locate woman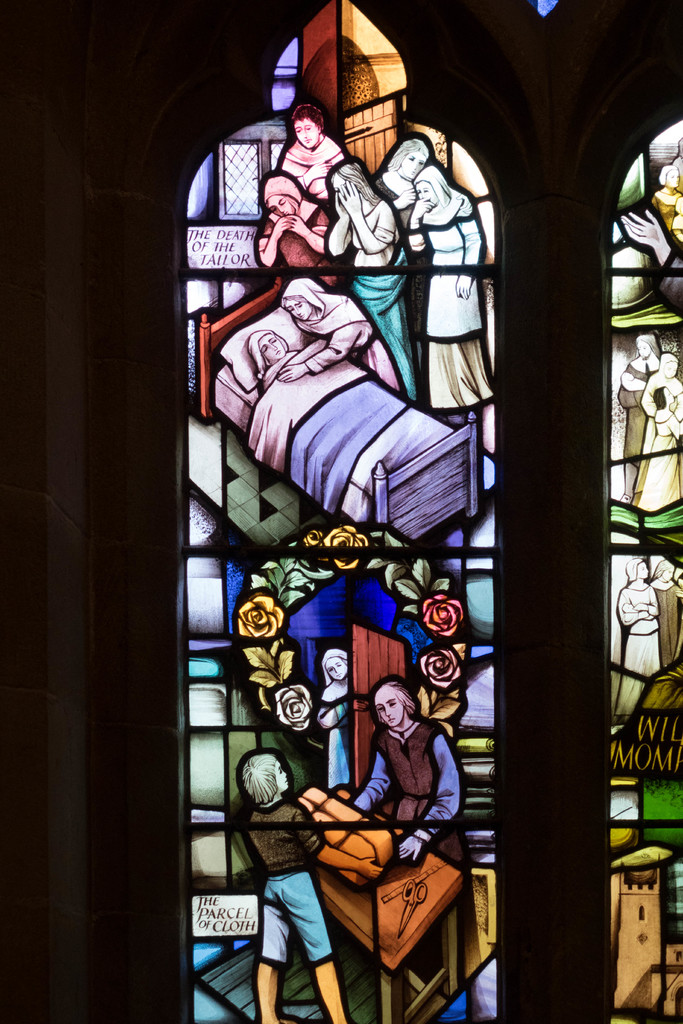
(left=638, top=347, right=682, bottom=491)
